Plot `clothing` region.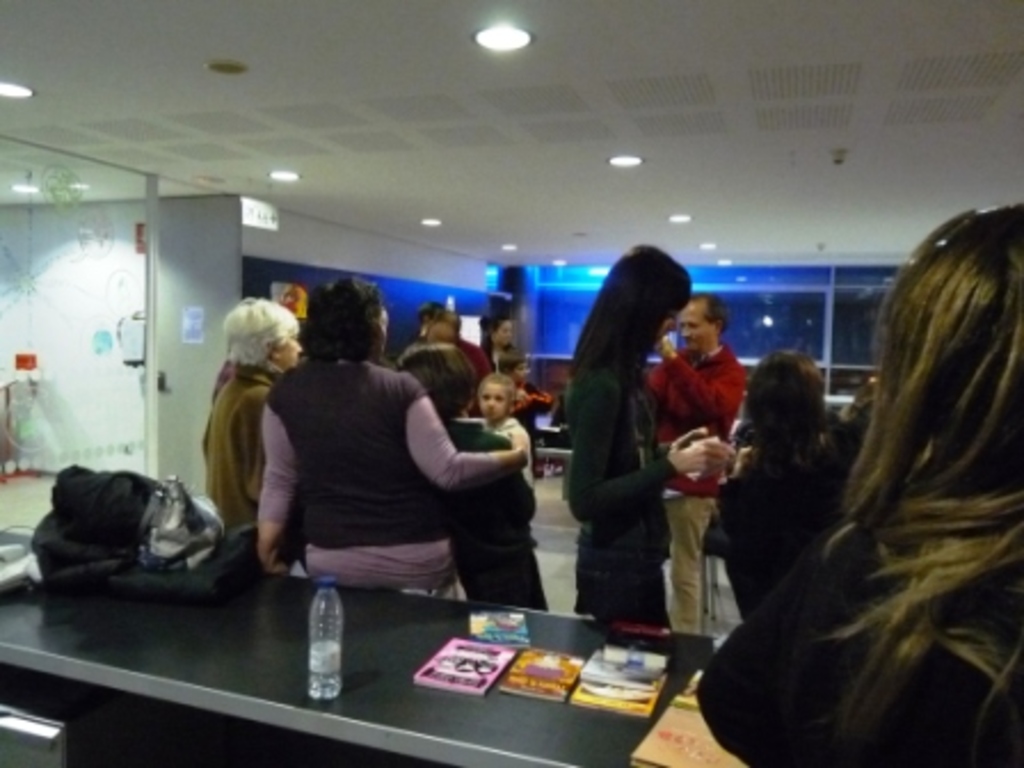
Plotted at region(203, 359, 277, 567).
